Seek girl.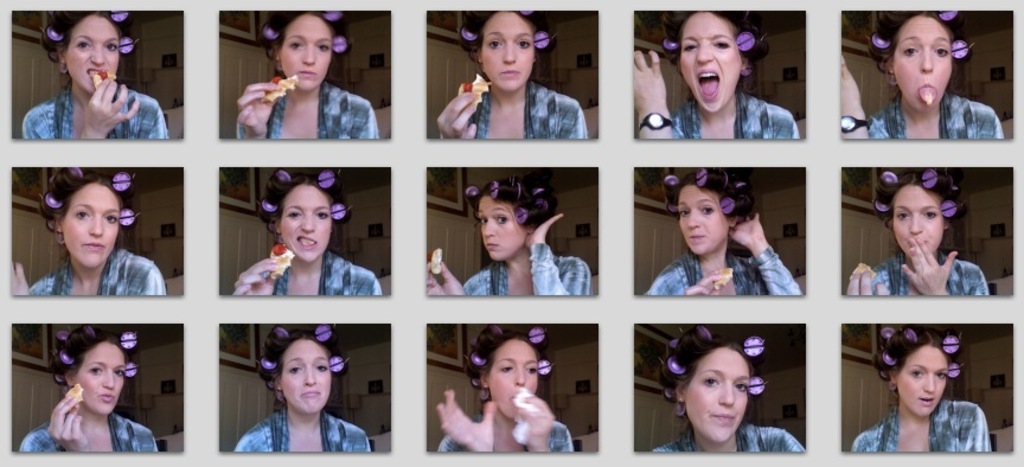
{"x1": 12, "y1": 326, "x2": 188, "y2": 452}.
